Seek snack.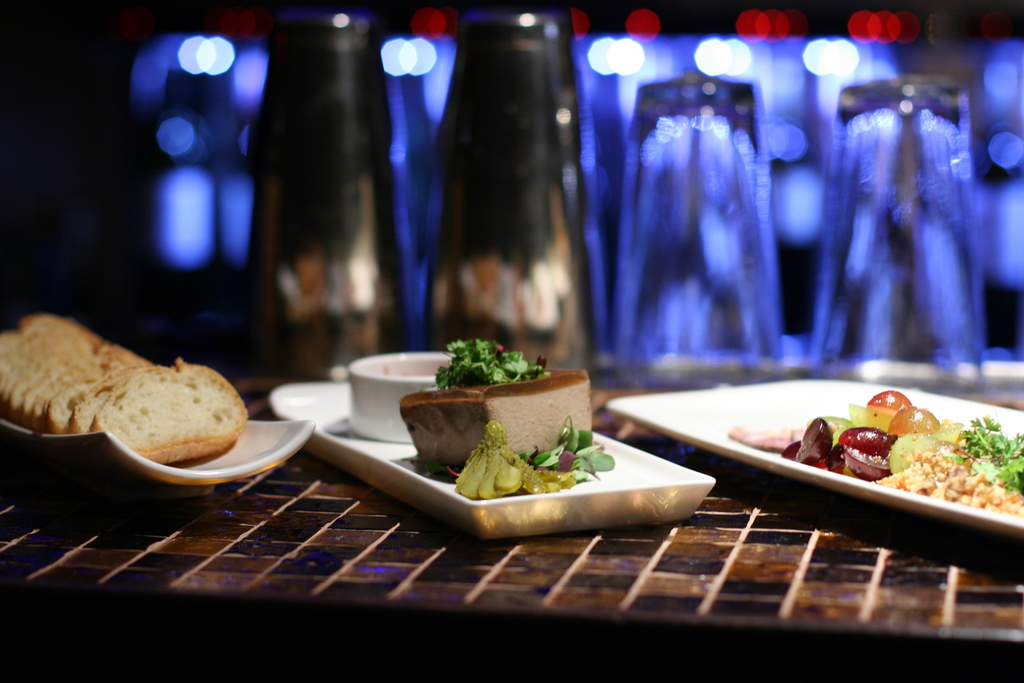
box=[0, 298, 253, 470].
